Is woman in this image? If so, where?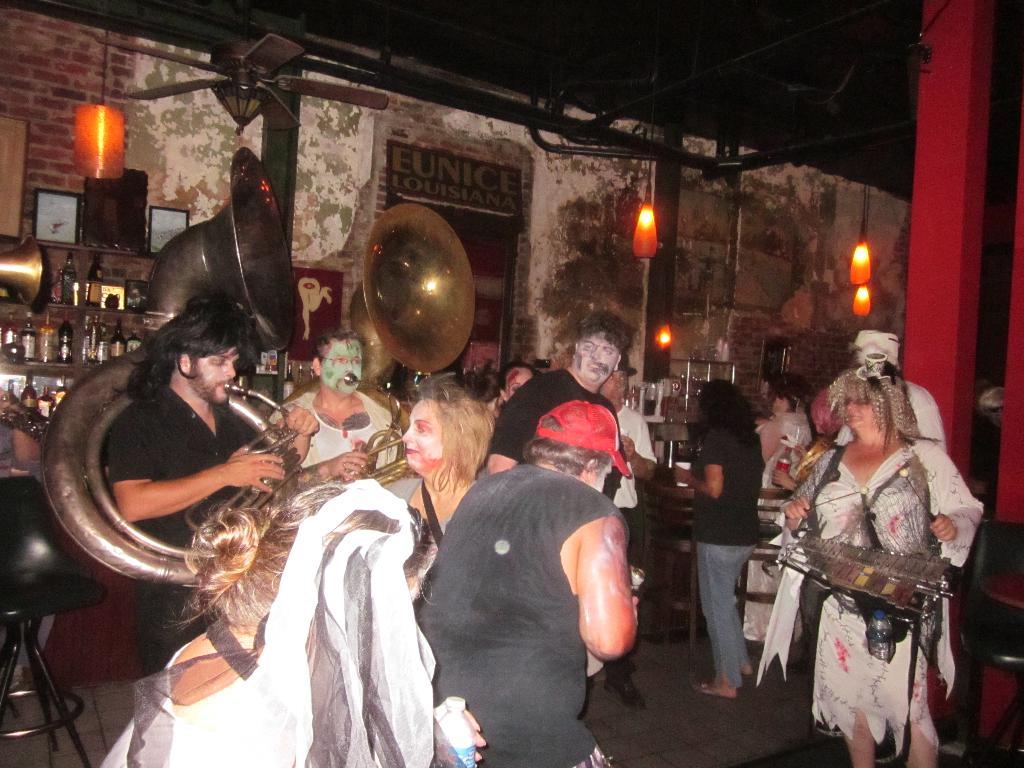
Yes, at box=[96, 479, 489, 767].
